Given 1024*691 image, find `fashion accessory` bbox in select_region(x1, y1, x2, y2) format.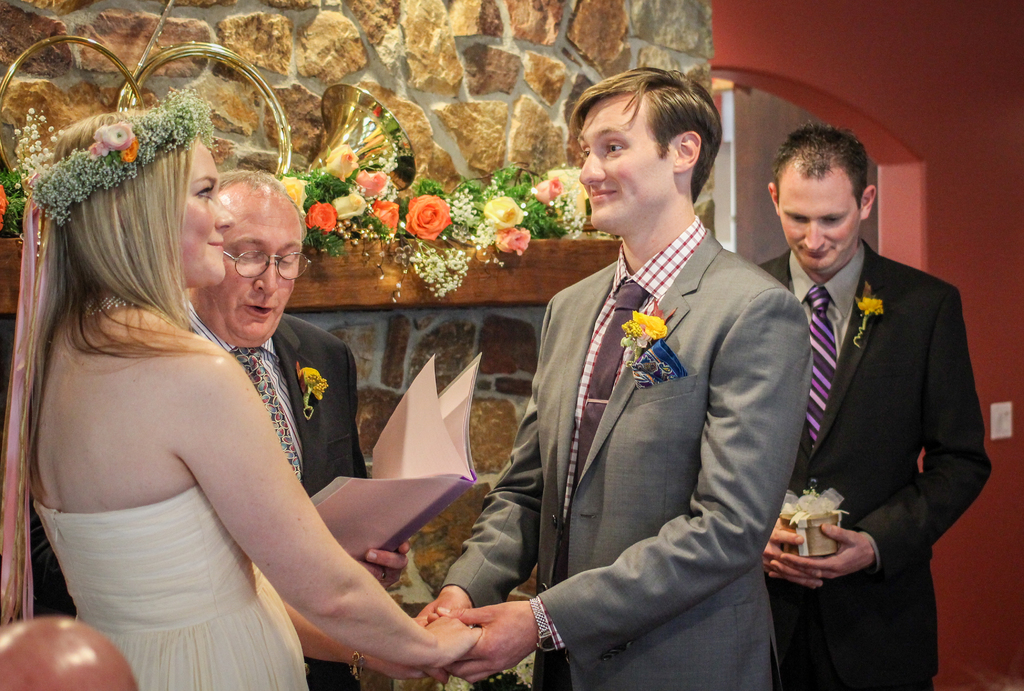
select_region(295, 360, 329, 418).
